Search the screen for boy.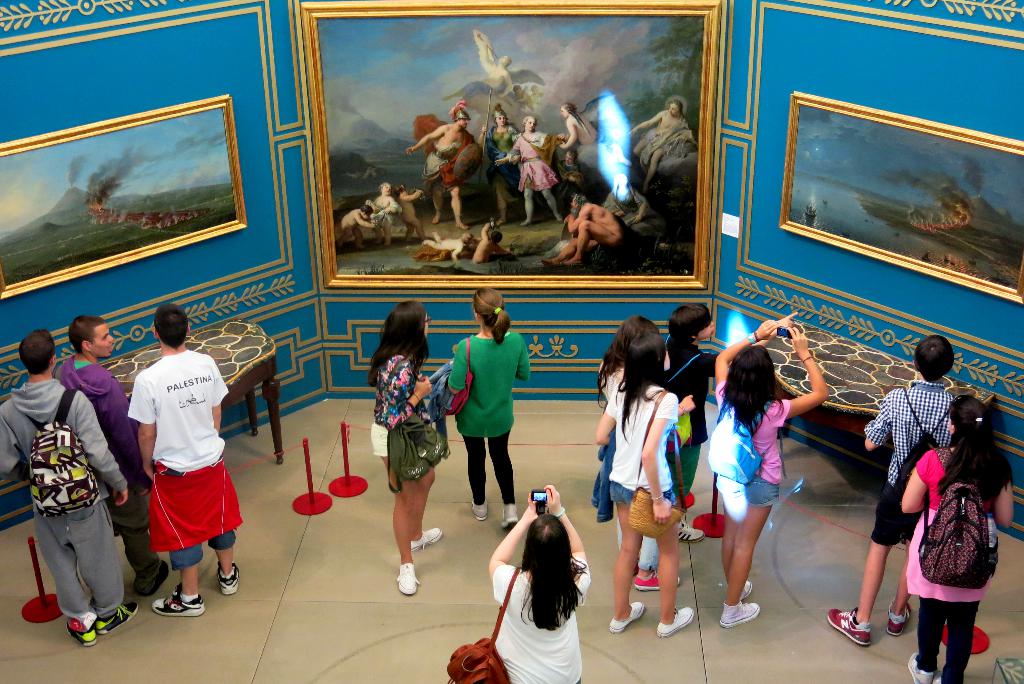
Found at {"left": 472, "top": 221, "right": 511, "bottom": 263}.
